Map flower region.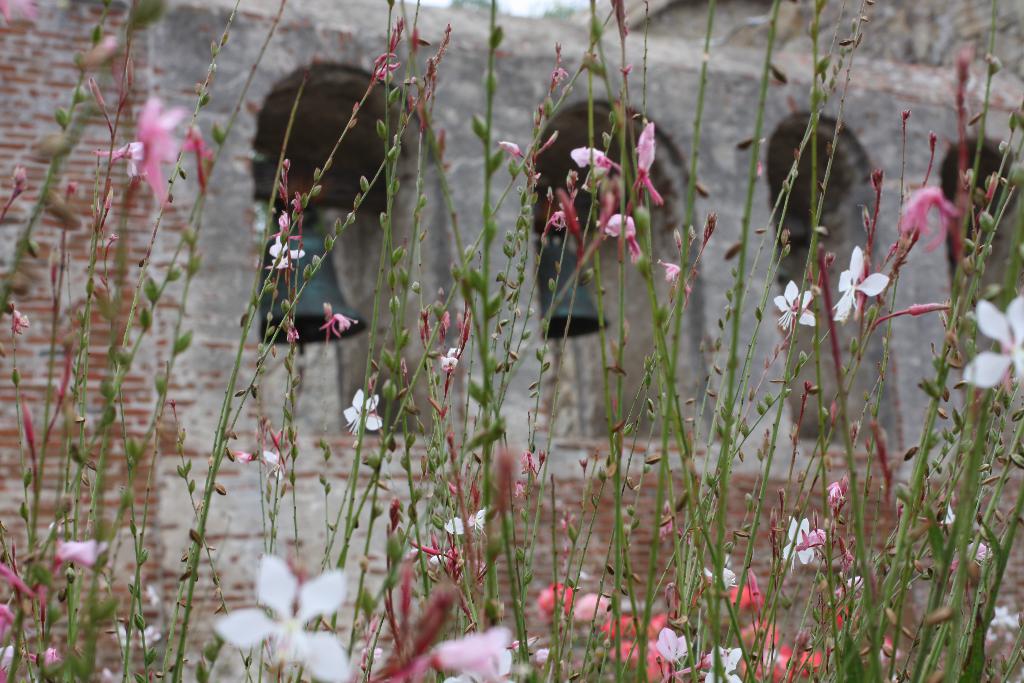
Mapped to detection(431, 628, 507, 682).
